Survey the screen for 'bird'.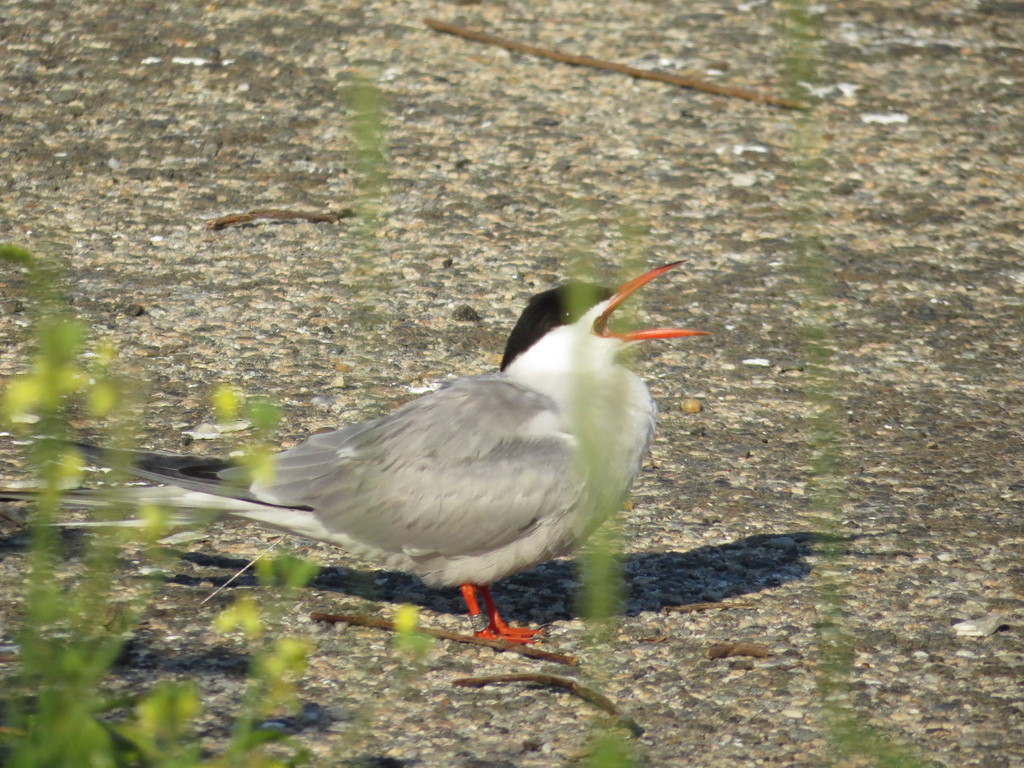
Survey found: [left=44, top=245, right=717, bottom=640].
